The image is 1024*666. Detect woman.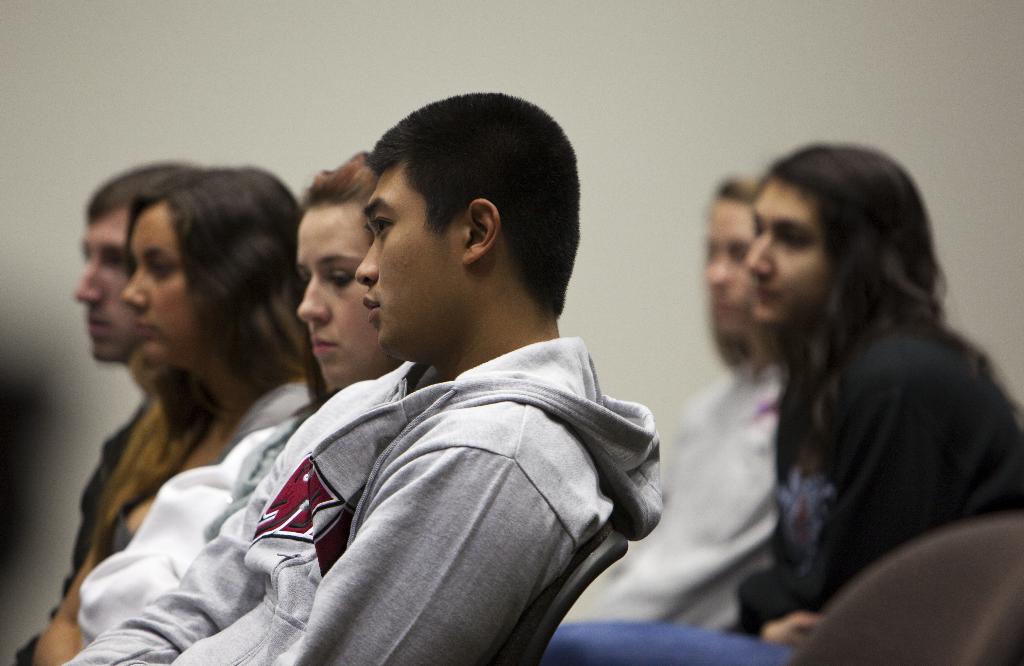
Detection: {"x1": 561, "y1": 178, "x2": 788, "y2": 630}.
